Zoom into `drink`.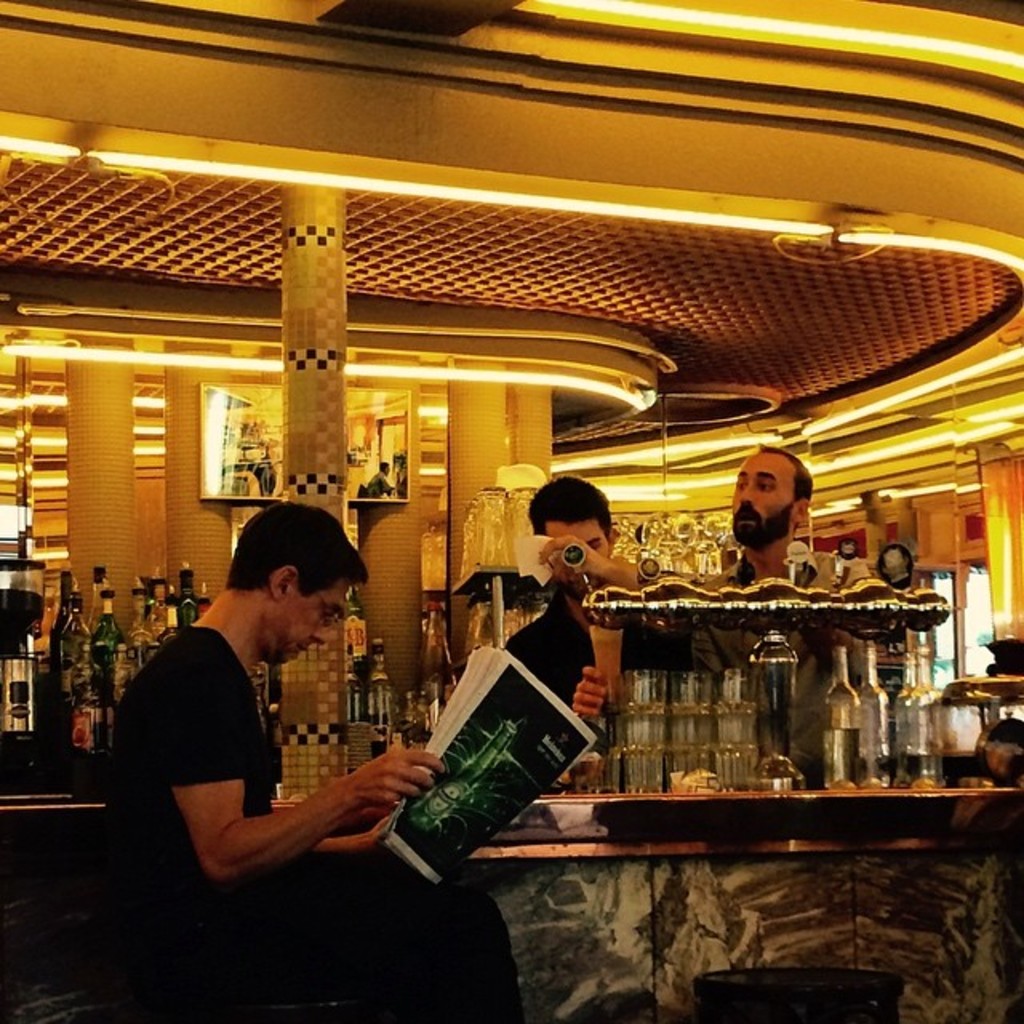
Zoom target: <box>851,698,896,776</box>.
